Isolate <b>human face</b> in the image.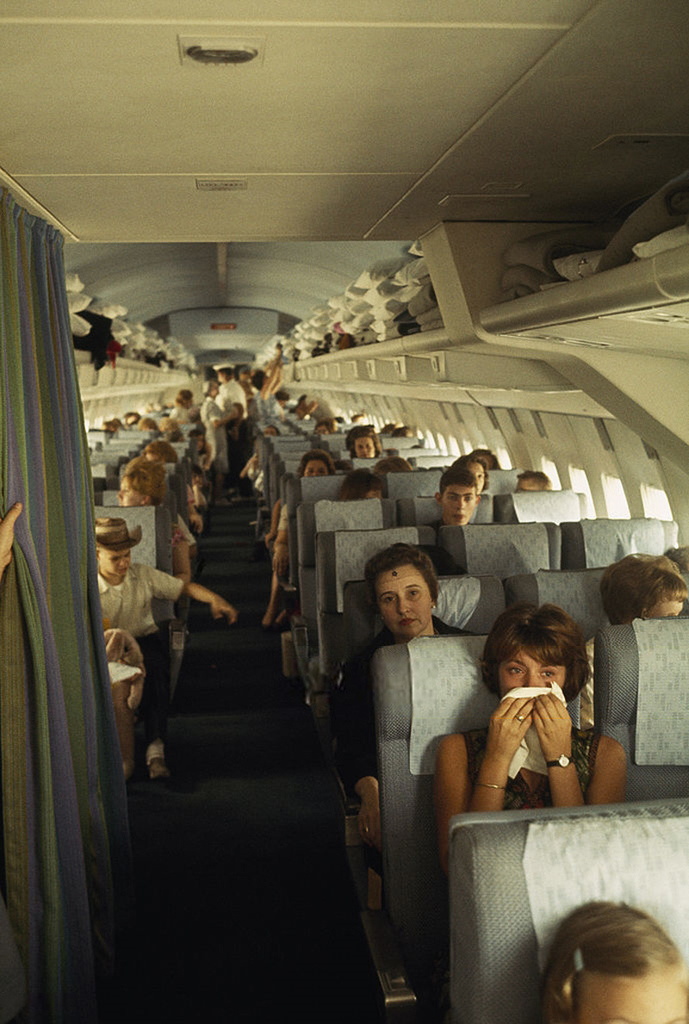
Isolated region: (x1=494, y1=647, x2=572, y2=709).
